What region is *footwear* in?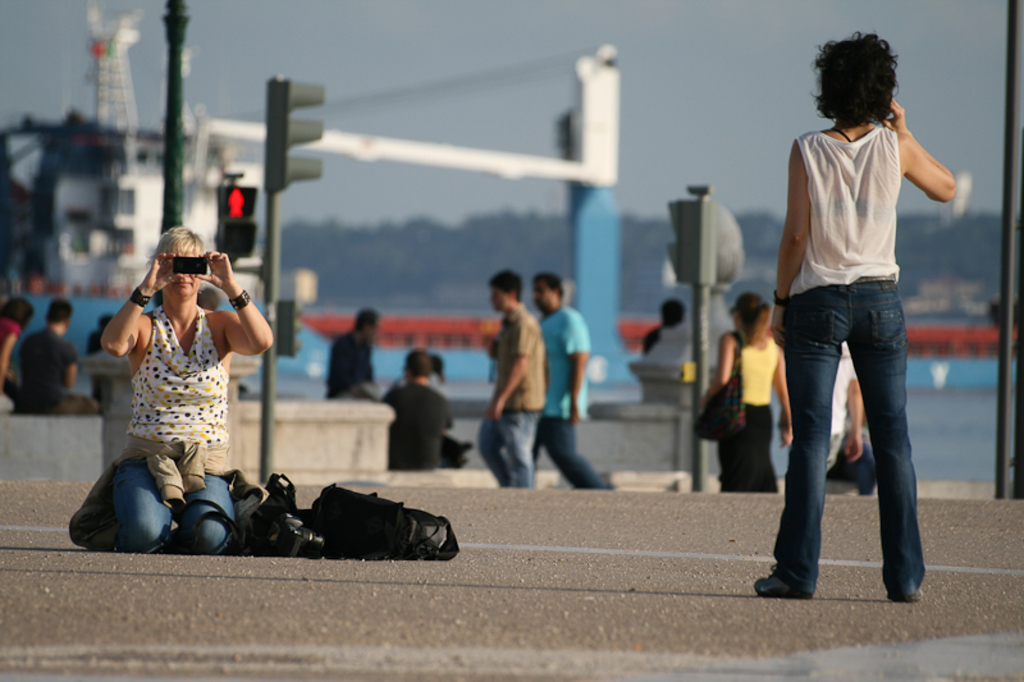
[886, 589, 922, 605].
